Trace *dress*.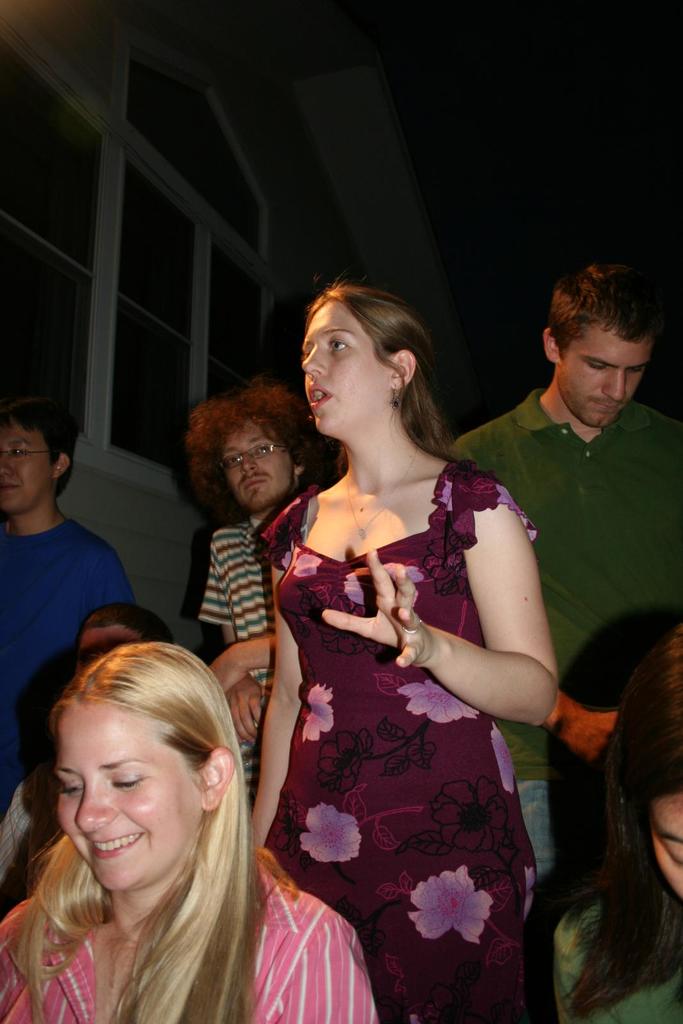
Traced to [left=266, top=461, right=543, bottom=1023].
